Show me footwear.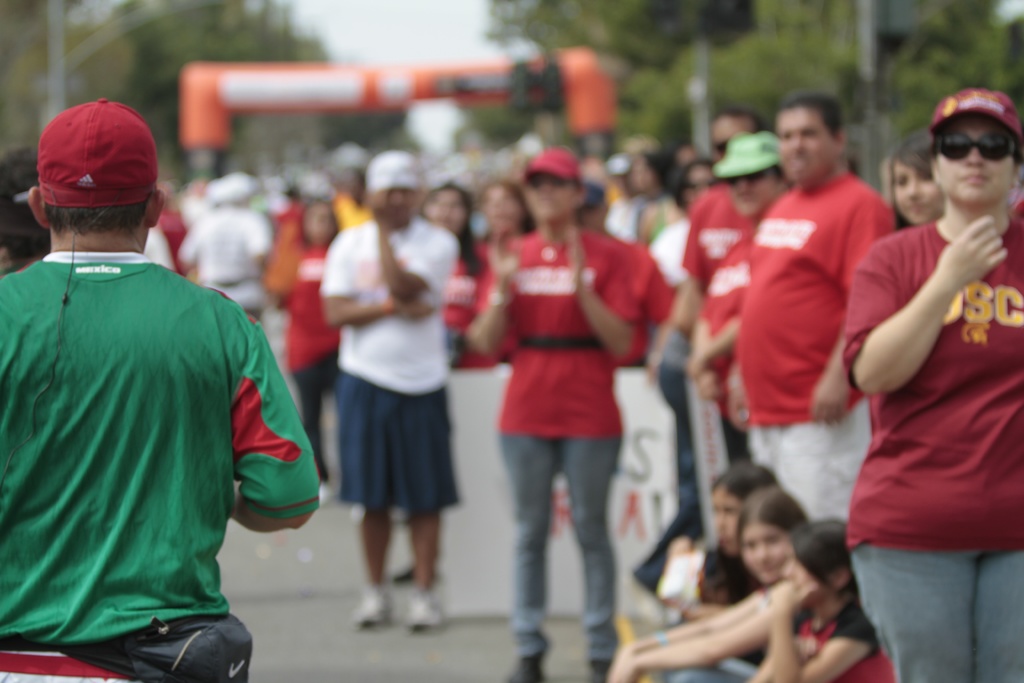
footwear is here: 508/651/544/682.
